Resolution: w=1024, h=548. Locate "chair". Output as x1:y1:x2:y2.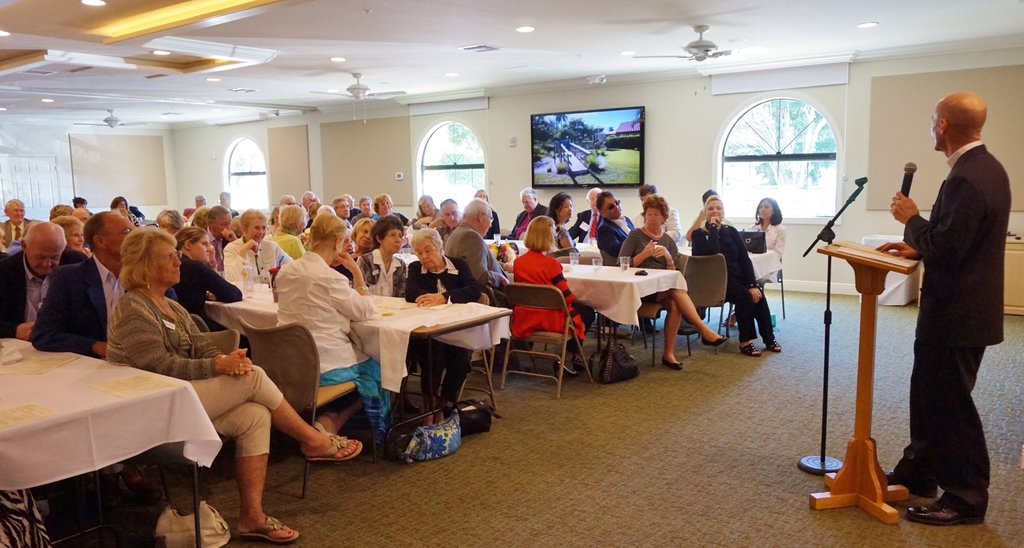
498:277:596:403.
